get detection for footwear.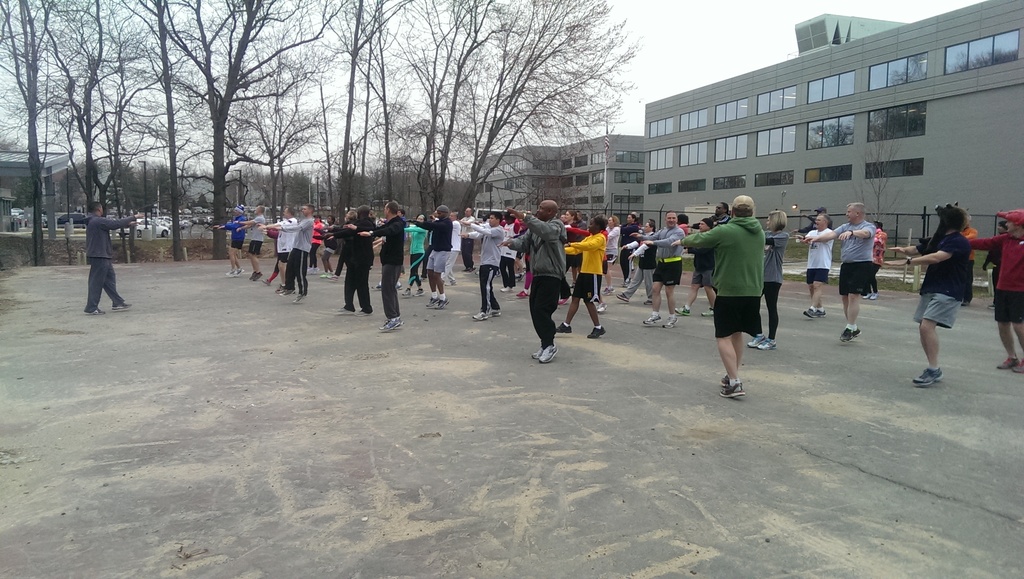
Detection: {"x1": 872, "y1": 292, "x2": 883, "y2": 305}.
